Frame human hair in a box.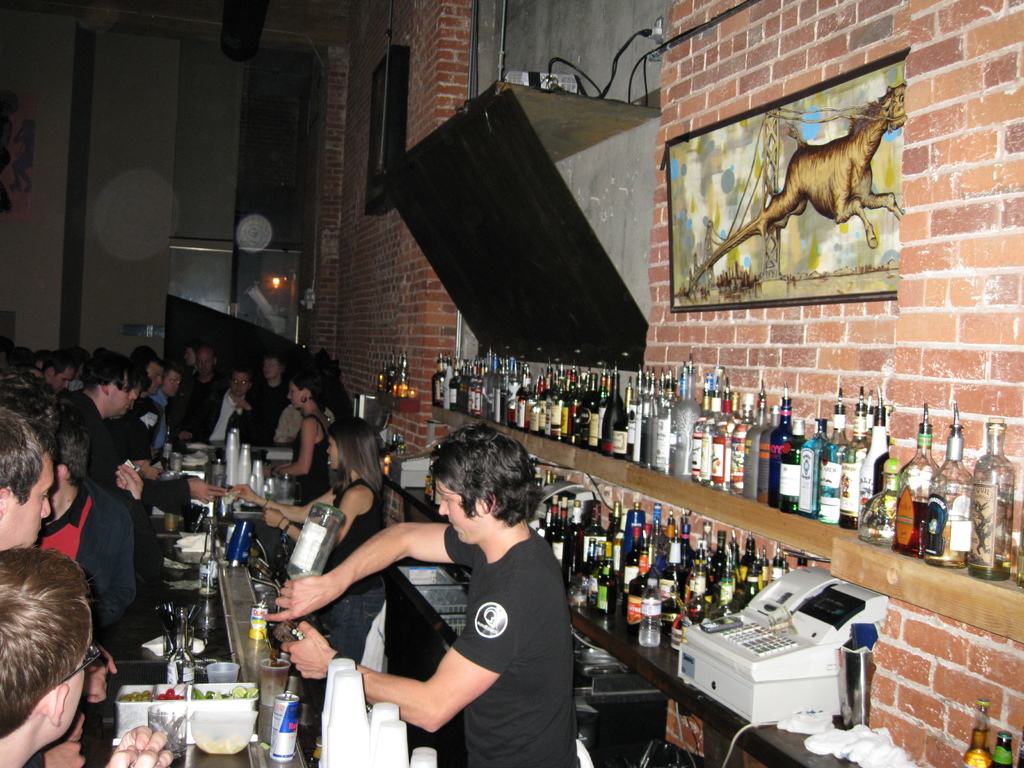
{"left": 159, "top": 360, "right": 180, "bottom": 387}.
